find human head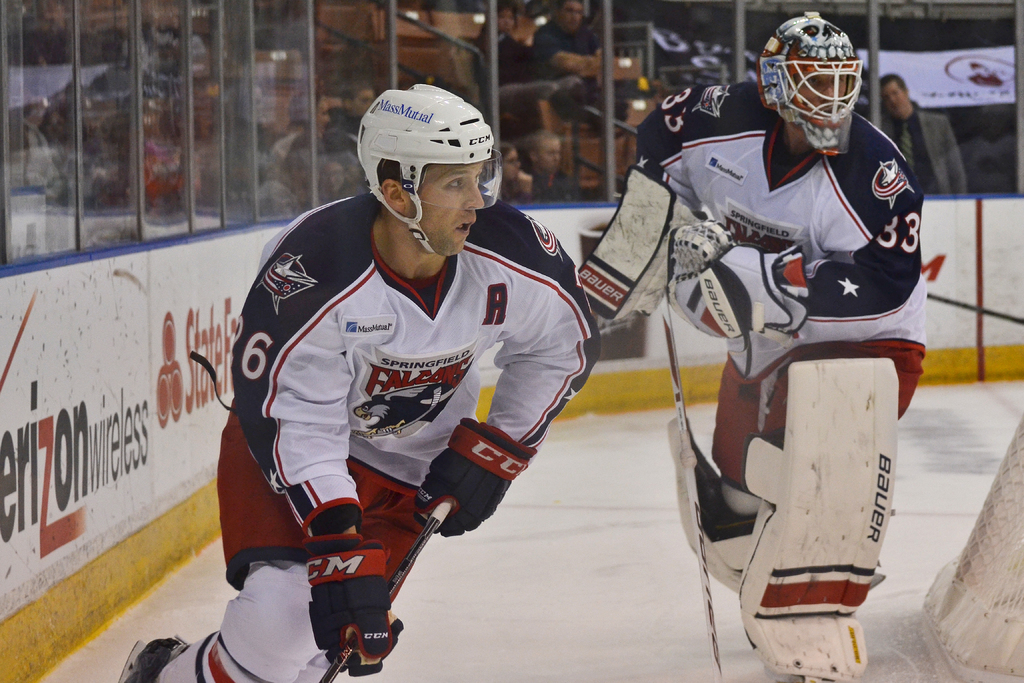
872/73/911/123
